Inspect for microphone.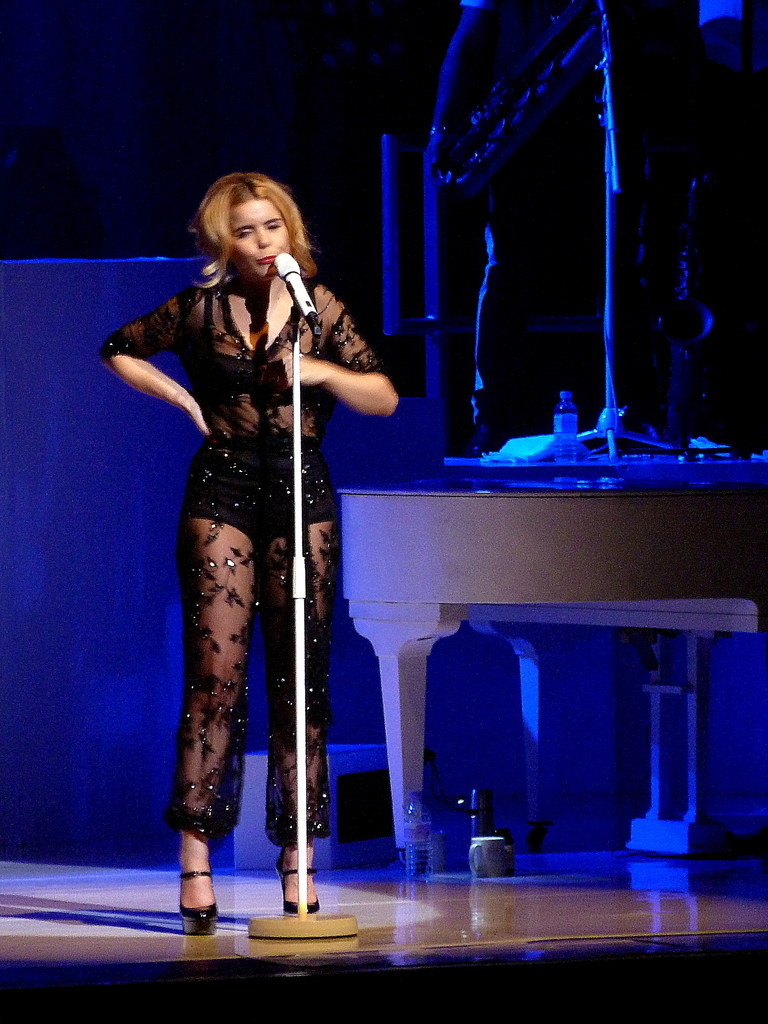
Inspection: x1=274, y1=250, x2=319, y2=331.
